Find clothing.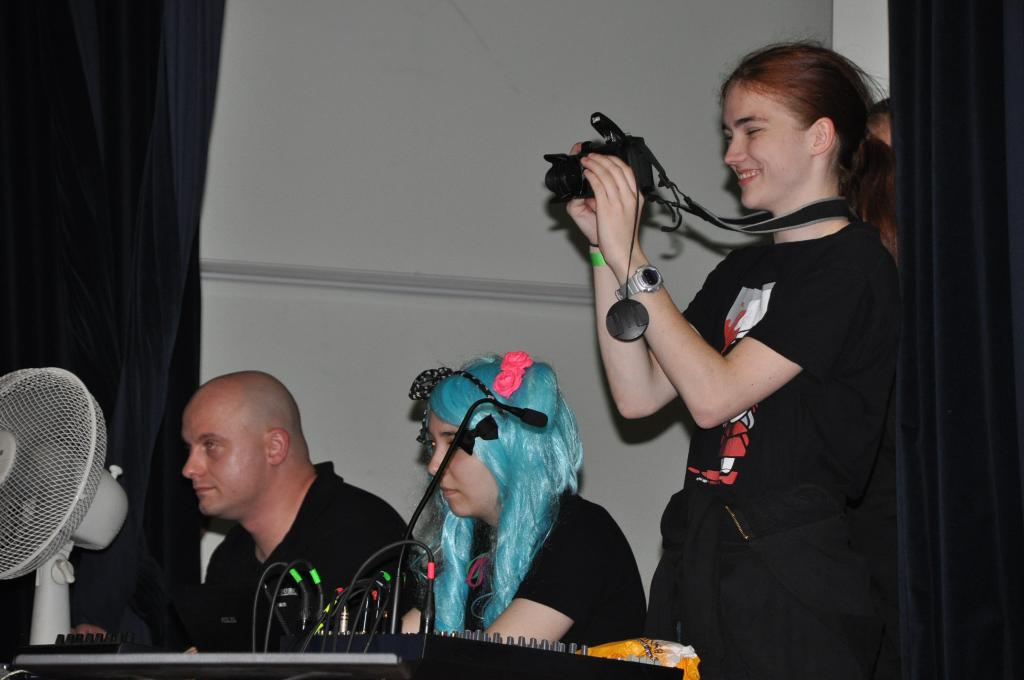
391, 483, 645, 646.
